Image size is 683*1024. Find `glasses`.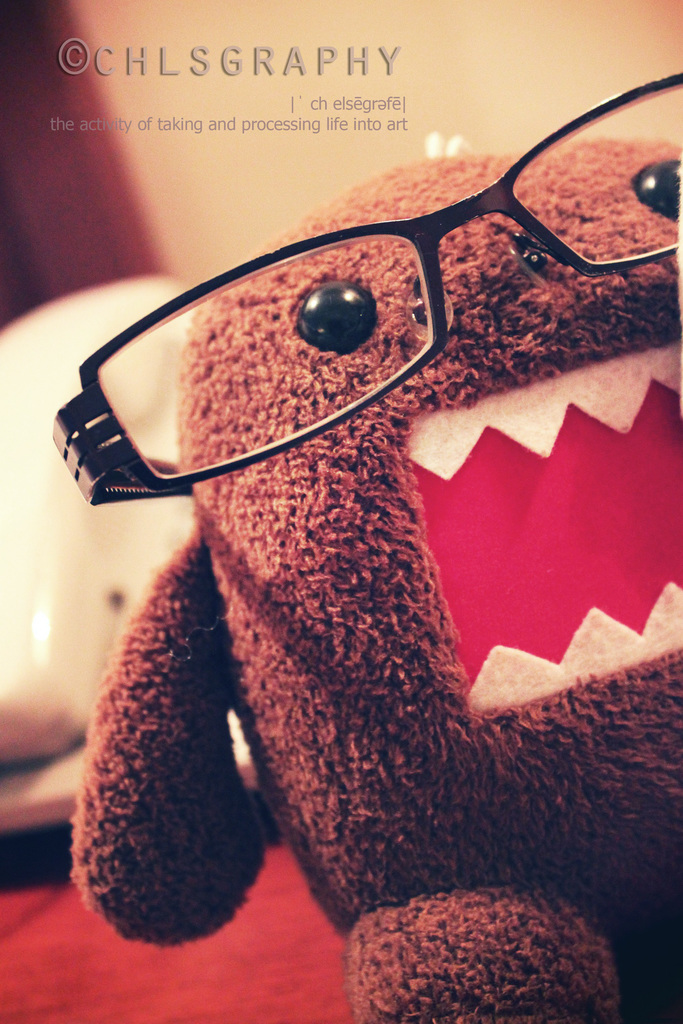
box(38, 65, 682, 503).
